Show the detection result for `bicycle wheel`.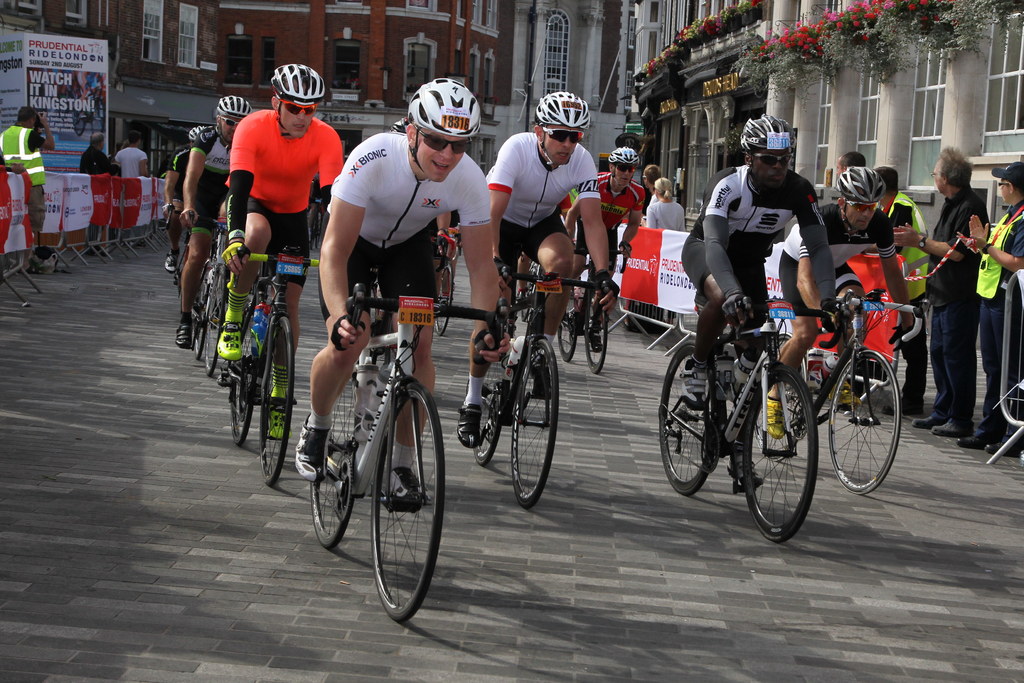
Rect(832, 348, 906, 495).
